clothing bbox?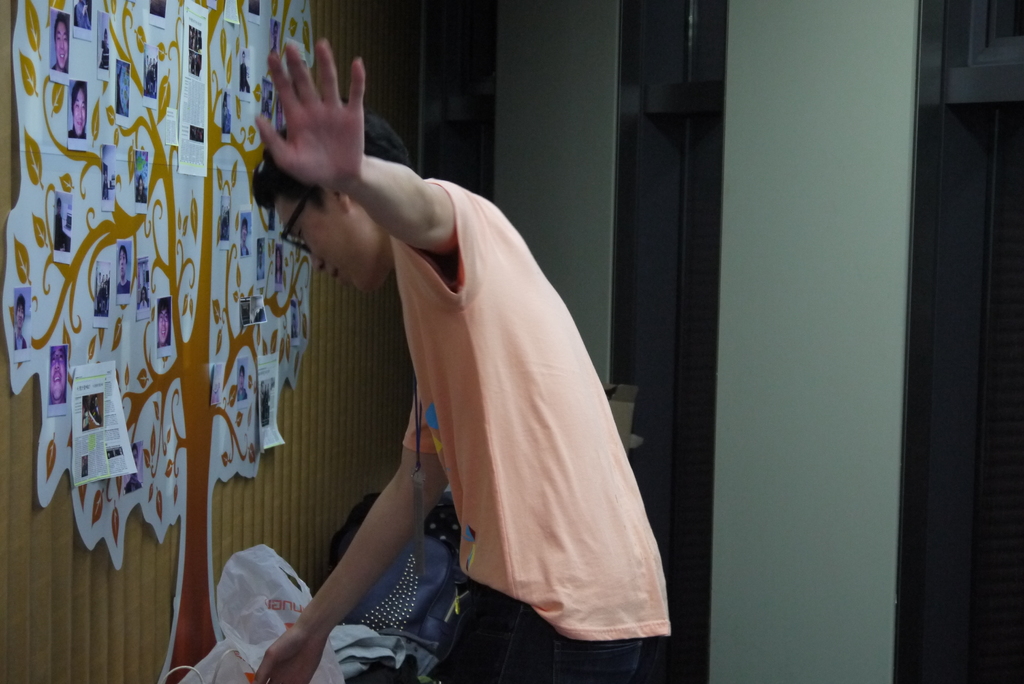
(255, 265, 270, 277)
